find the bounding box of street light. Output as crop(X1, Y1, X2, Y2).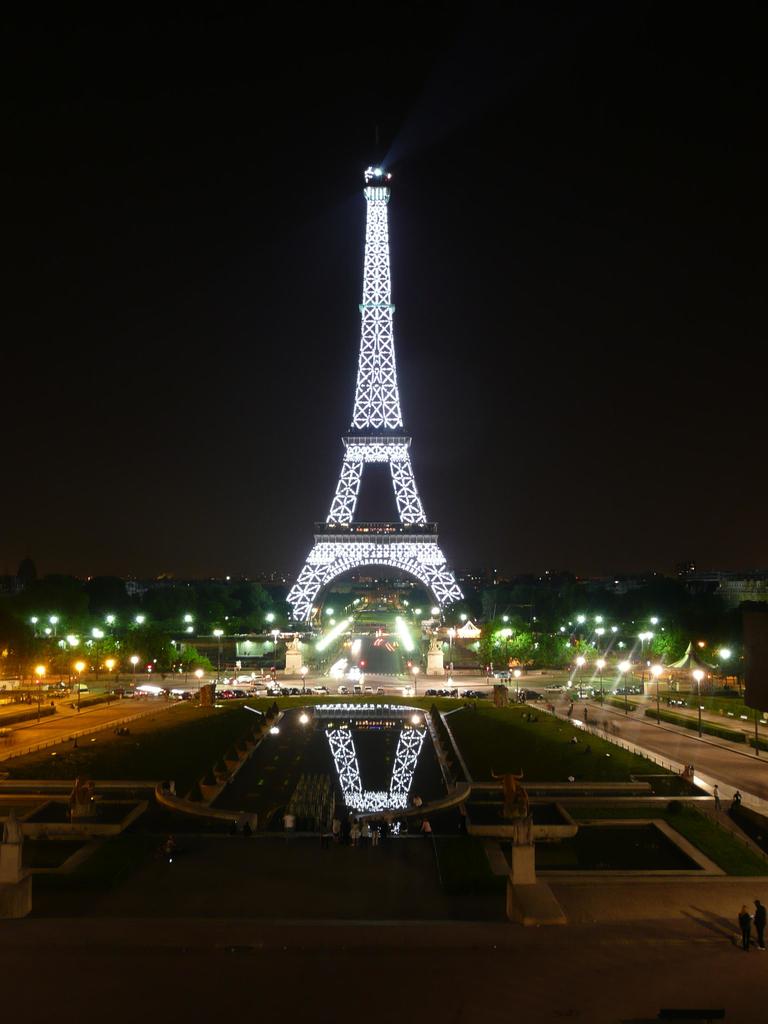
crop(72, 636, 84, 652).
